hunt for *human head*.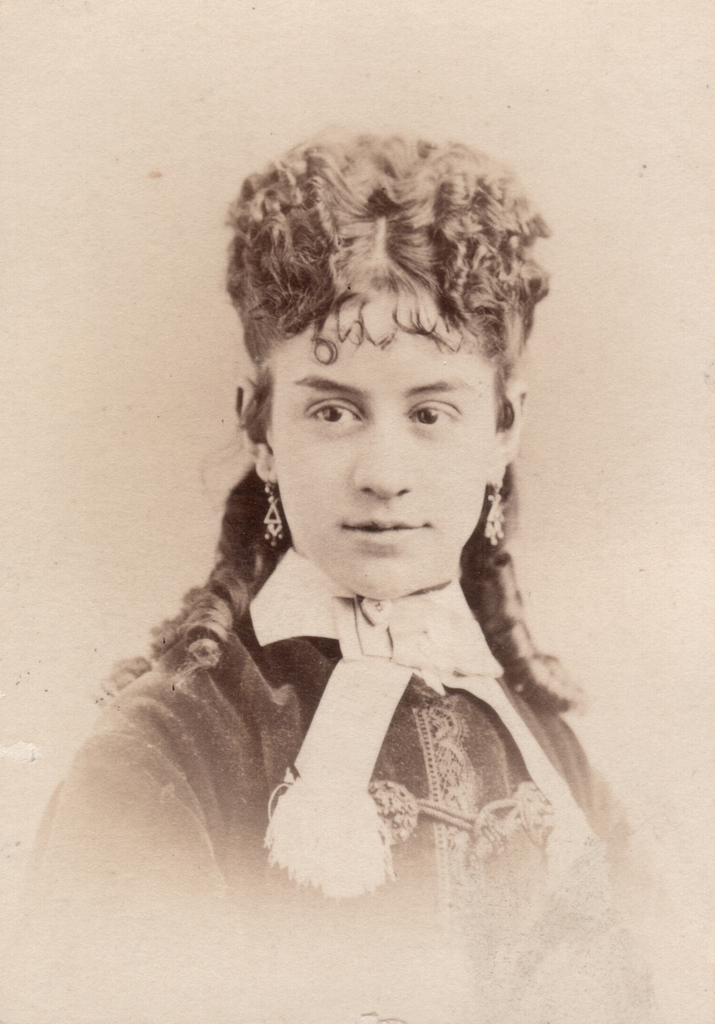
Hunted down at <box>236,177,542,630</box>.
